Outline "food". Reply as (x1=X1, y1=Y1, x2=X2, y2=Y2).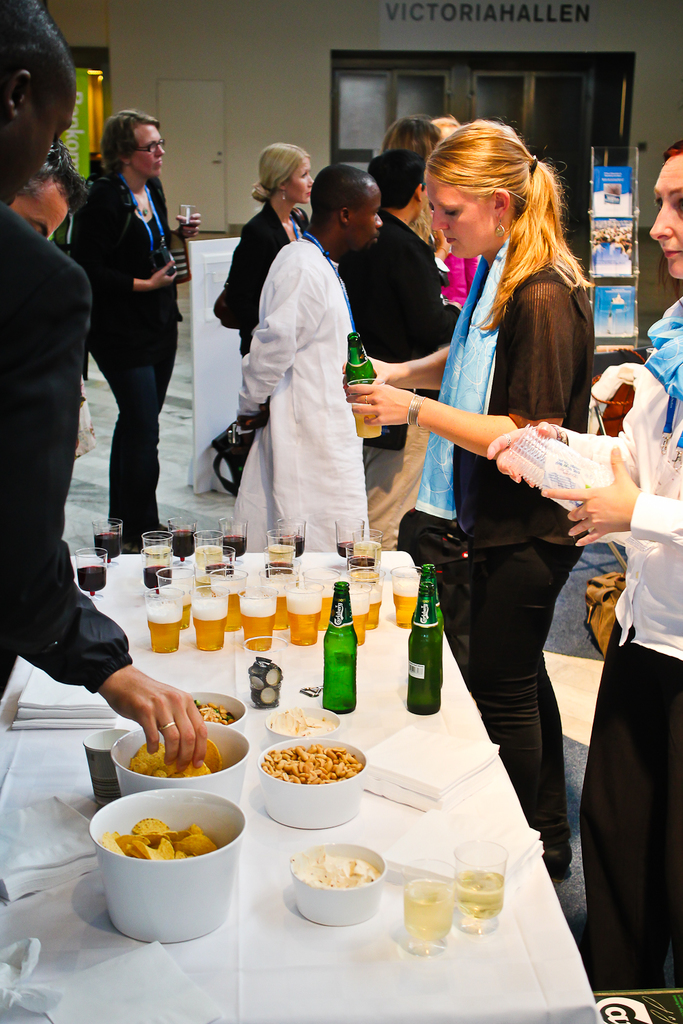
(x1=98, y1=813, x2=215, y2=859).
